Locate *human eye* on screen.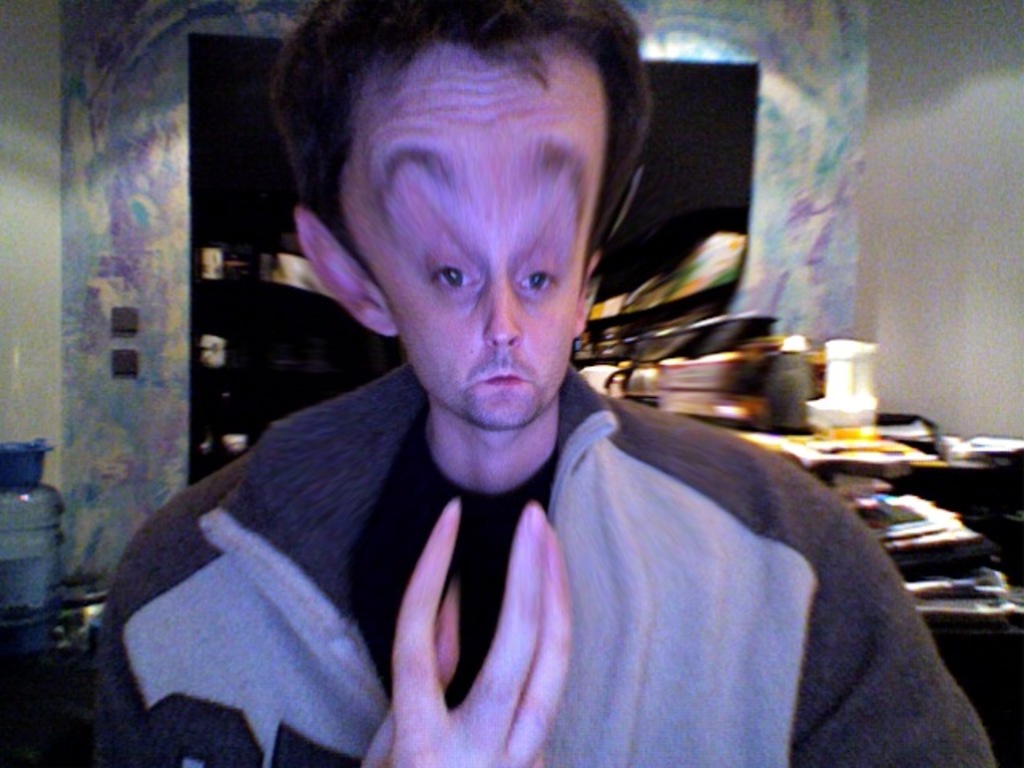
On screen at [515, 261, 565, 299].
